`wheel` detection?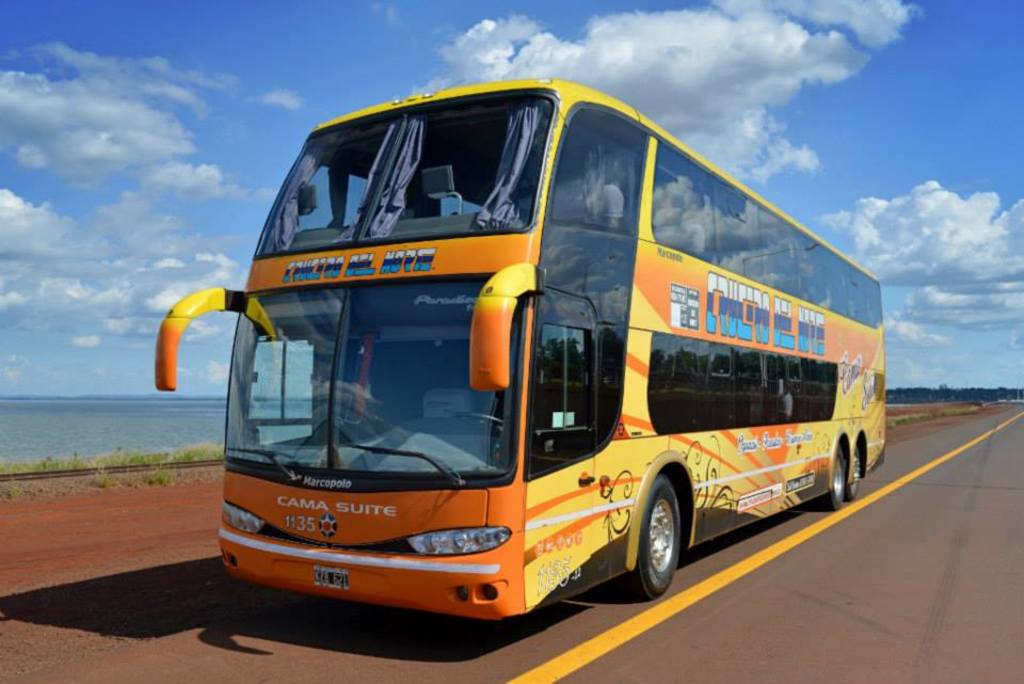
Rect(851, 460, 864, 506)
